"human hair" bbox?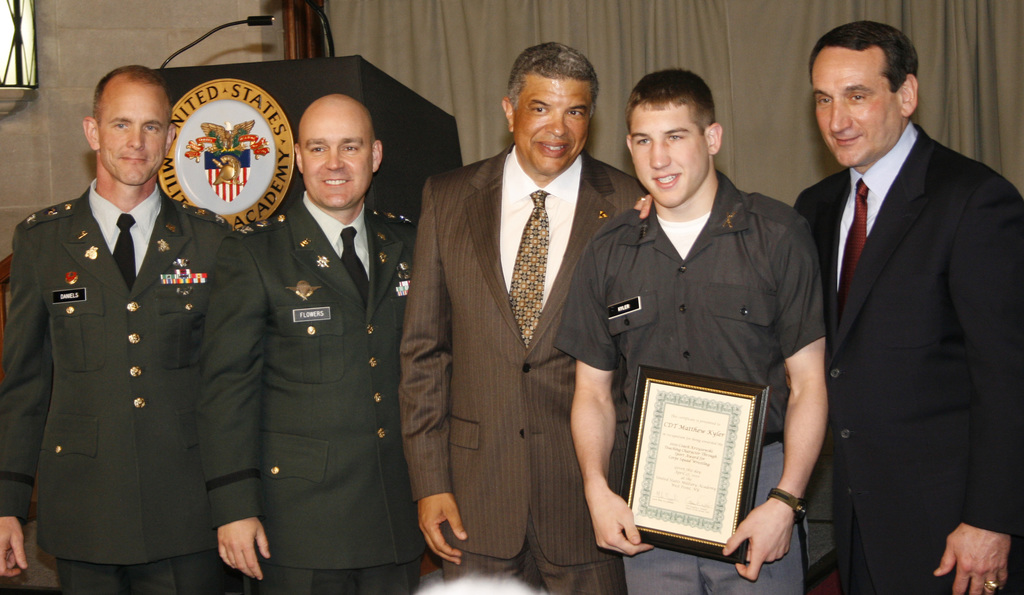
box(502, 47, 600, 124)
